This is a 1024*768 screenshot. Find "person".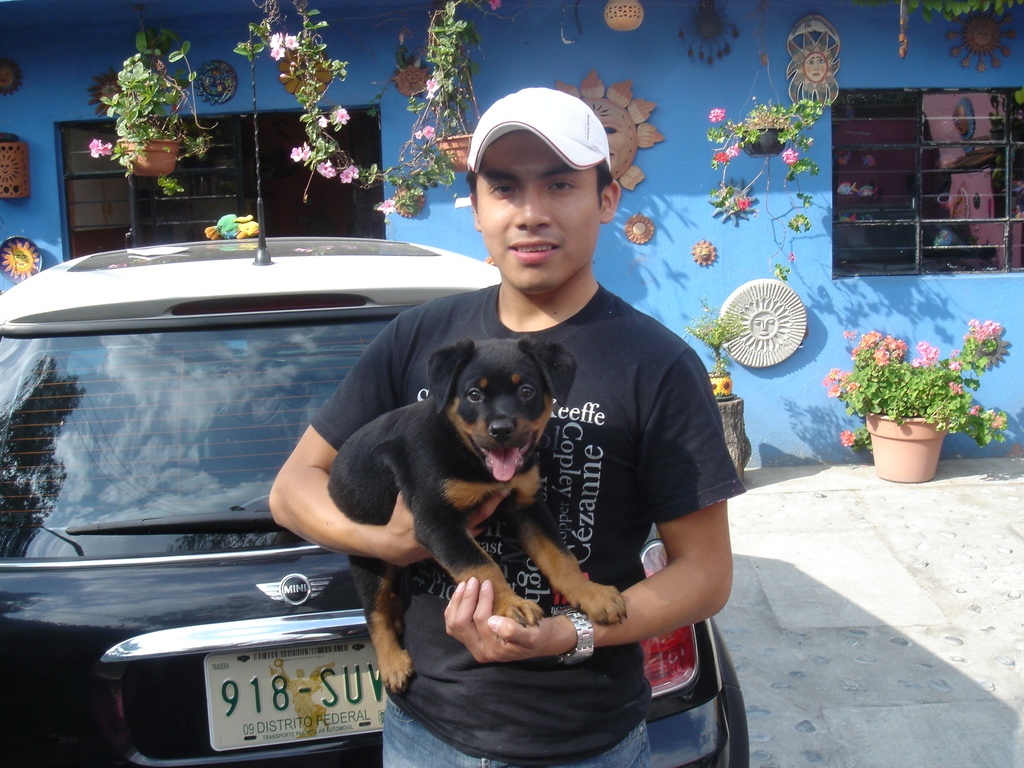
Bounding box: [291, 152, 725, 737].
